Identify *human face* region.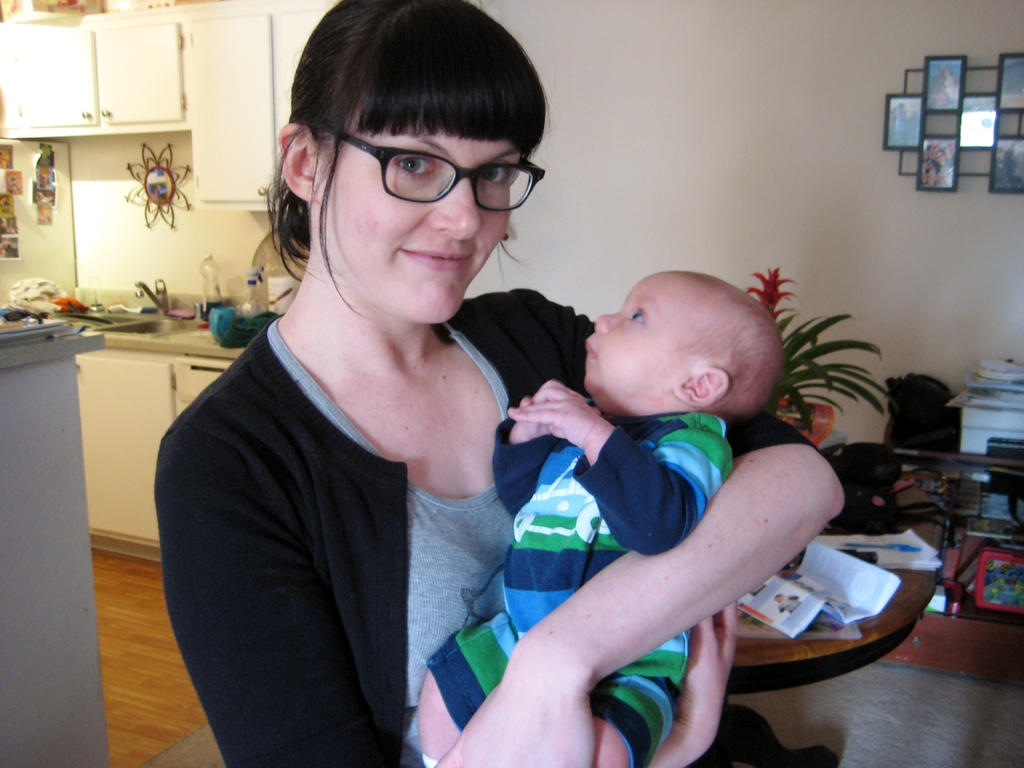
Region: box(324, 121, 525, 327).
